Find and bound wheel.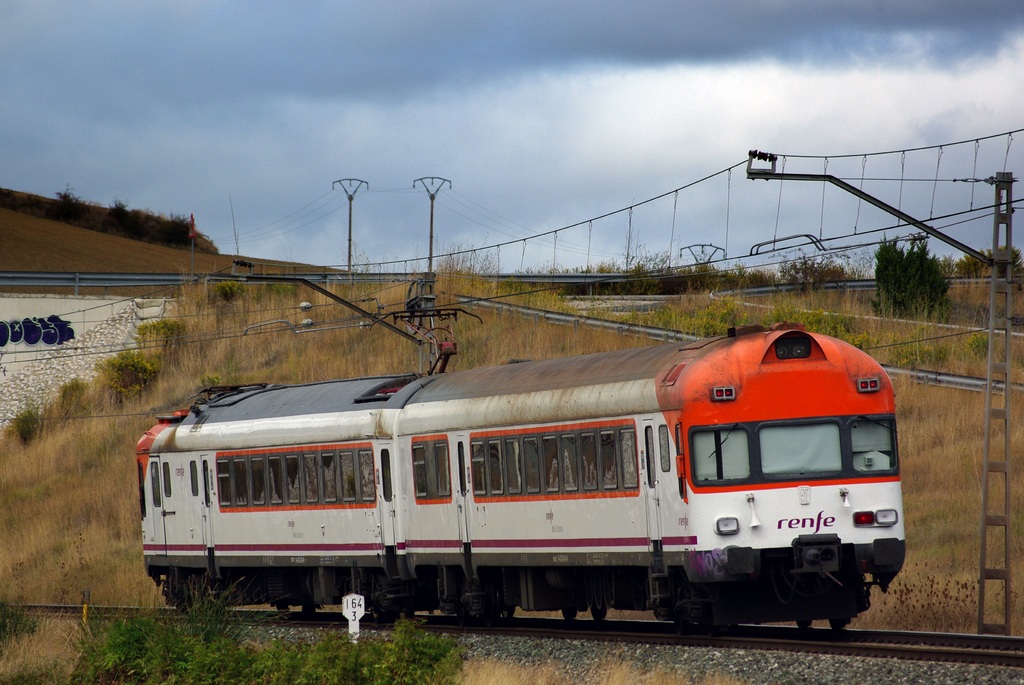
Bound: box(590, 604, 606, 620).
